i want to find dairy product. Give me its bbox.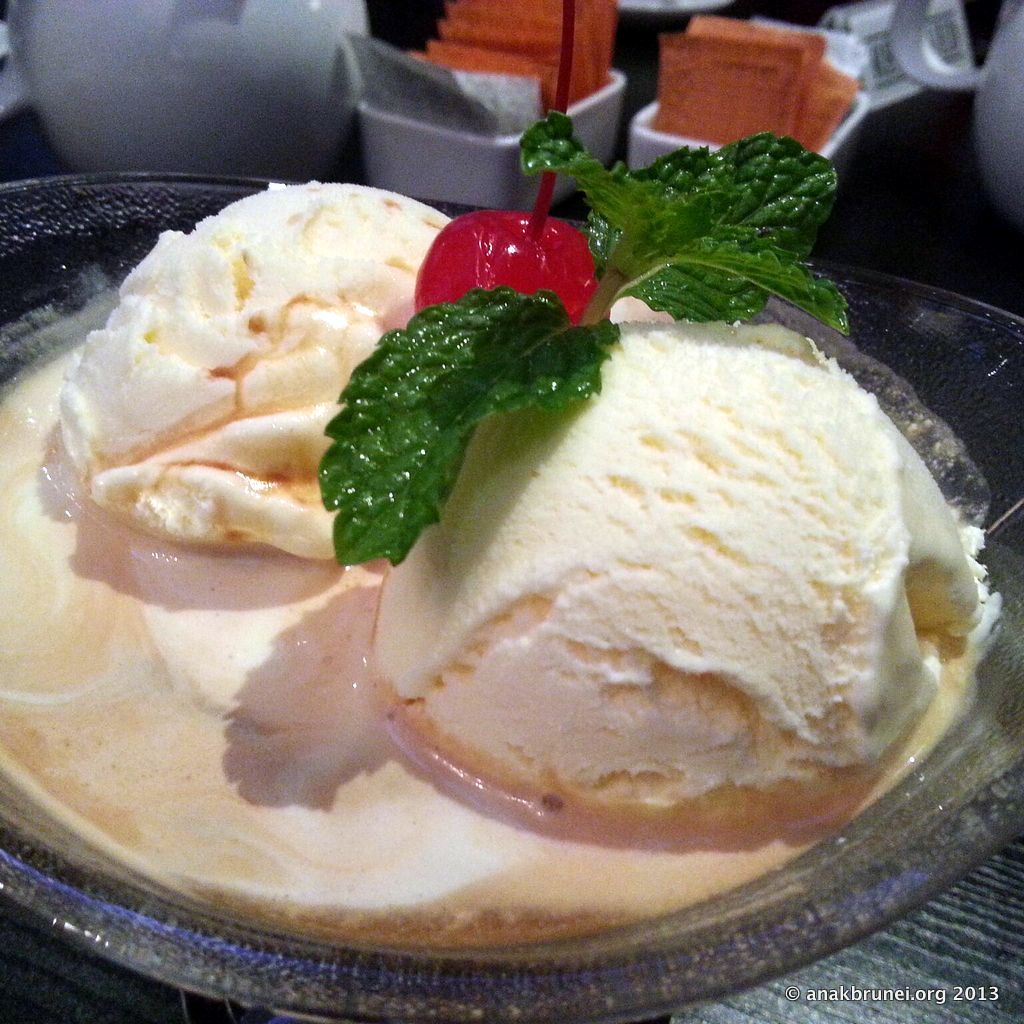
rect(0, 241, 986, 947).
